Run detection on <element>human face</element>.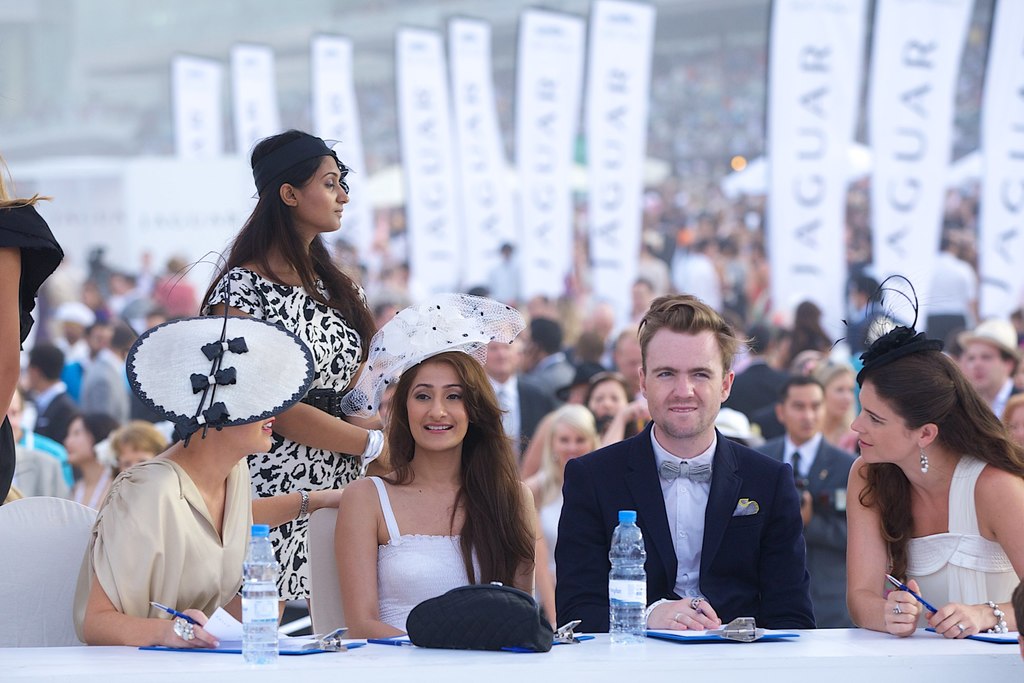
Result: [826,368,852,419].
